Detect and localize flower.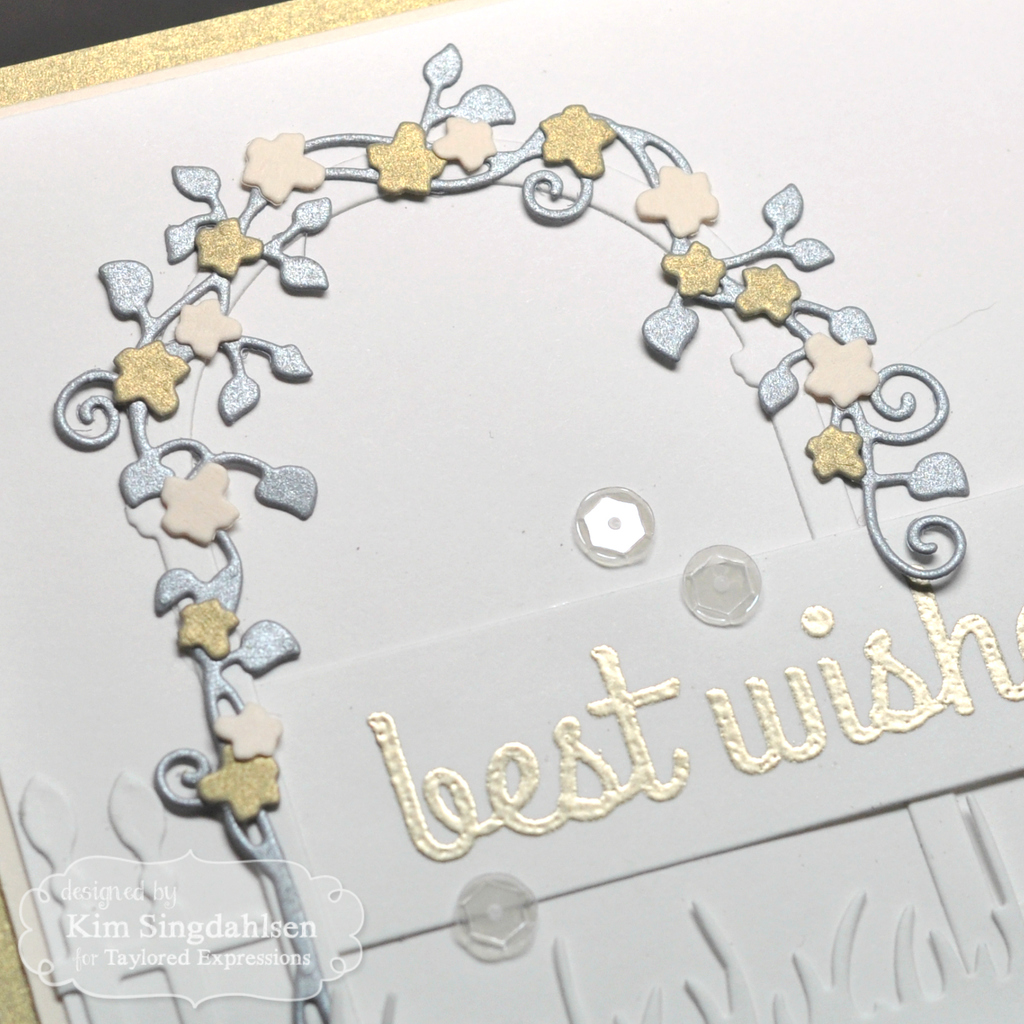
Localized at bbox=[429, 114, 497, 174].
